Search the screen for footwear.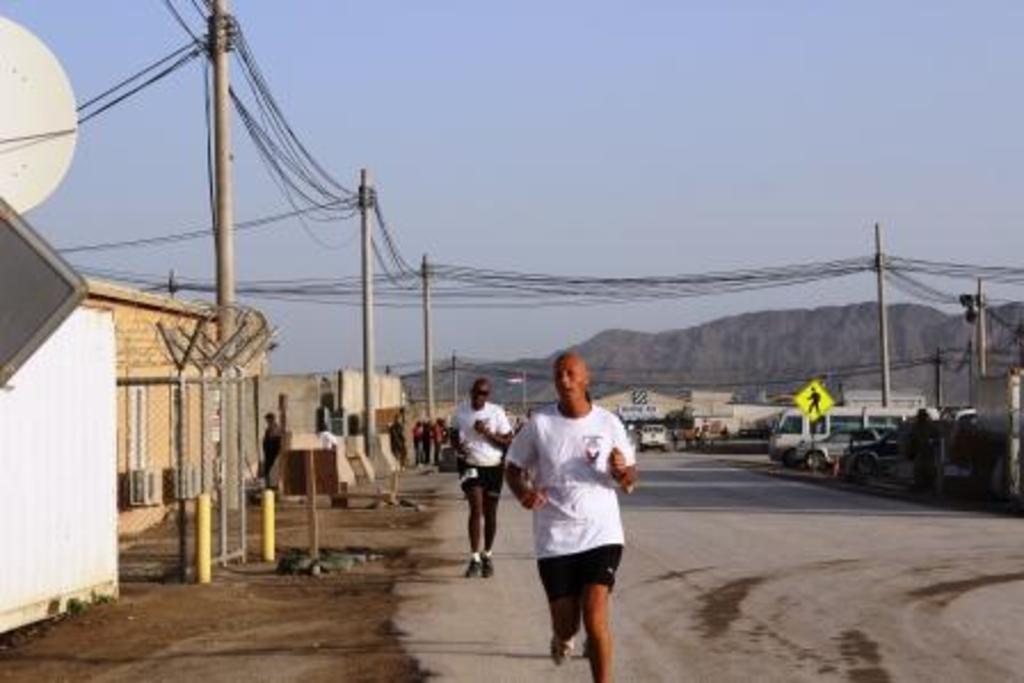
Found at region(478, 551, 498, 582).
